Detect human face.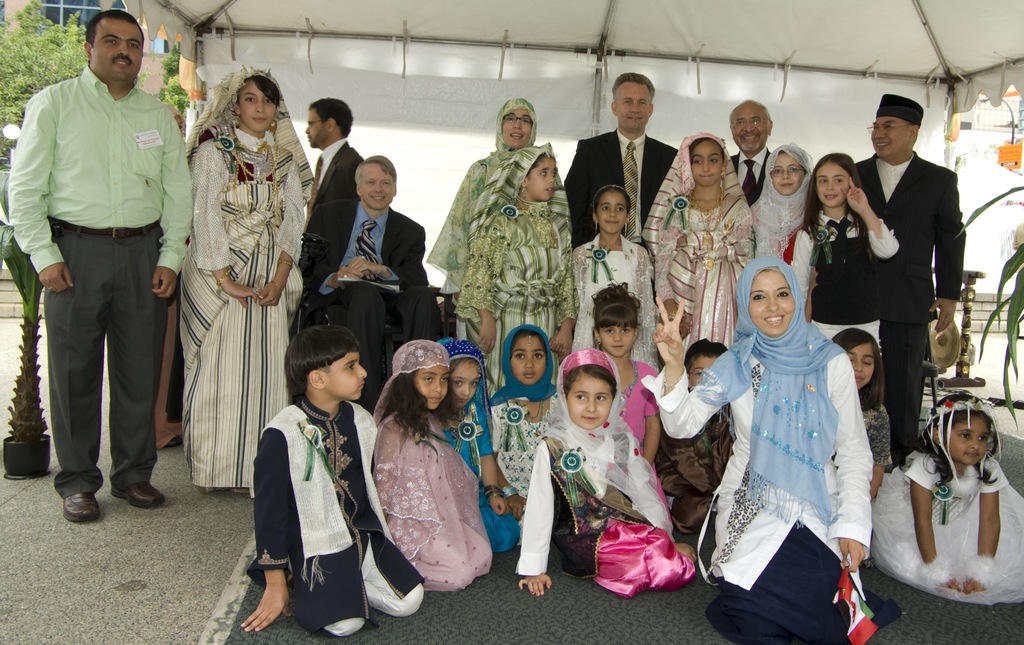
Detected at 509, 334, 551, 380.
